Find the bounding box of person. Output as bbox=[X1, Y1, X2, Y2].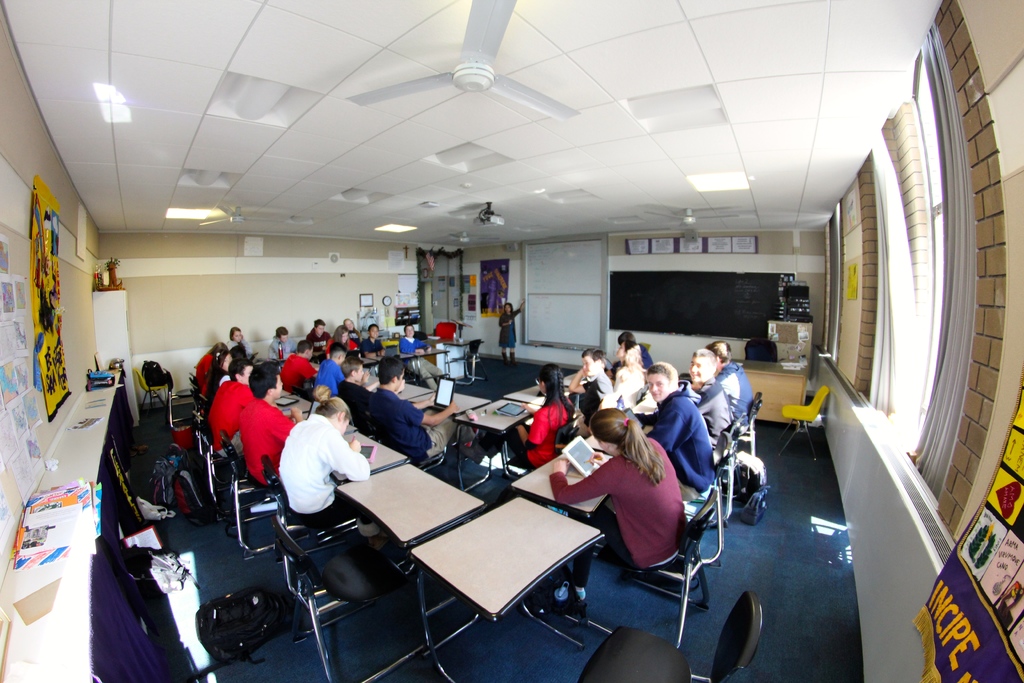
bbox=[188, 338, 234, 399].
